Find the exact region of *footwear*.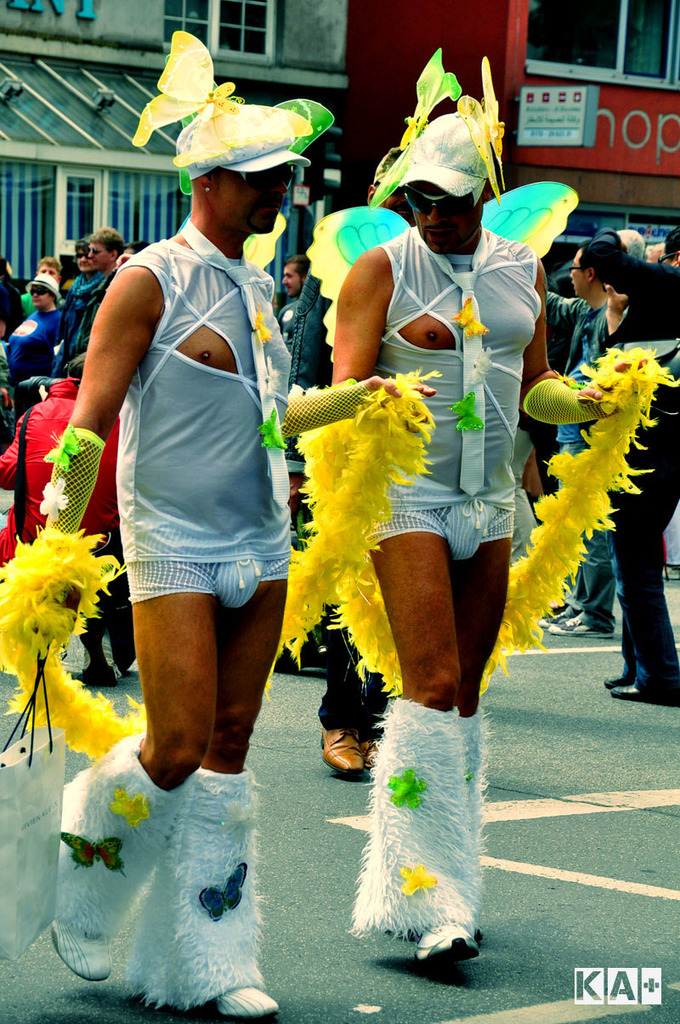
Exact region: box=[212, 983, 280, 1018].
